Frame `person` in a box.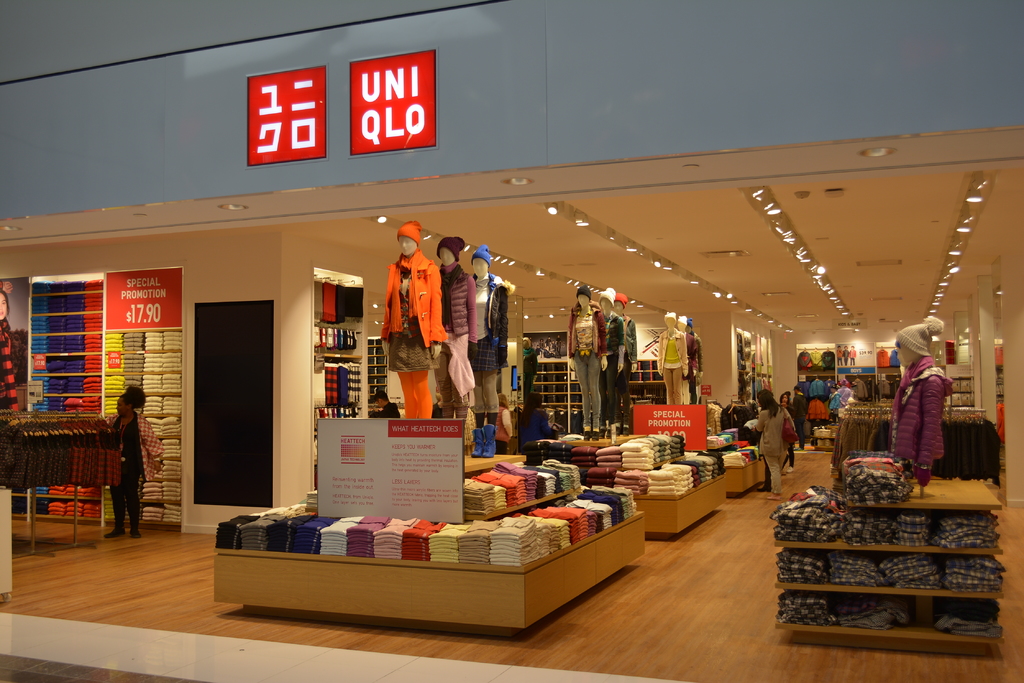
891,321,953,488.
